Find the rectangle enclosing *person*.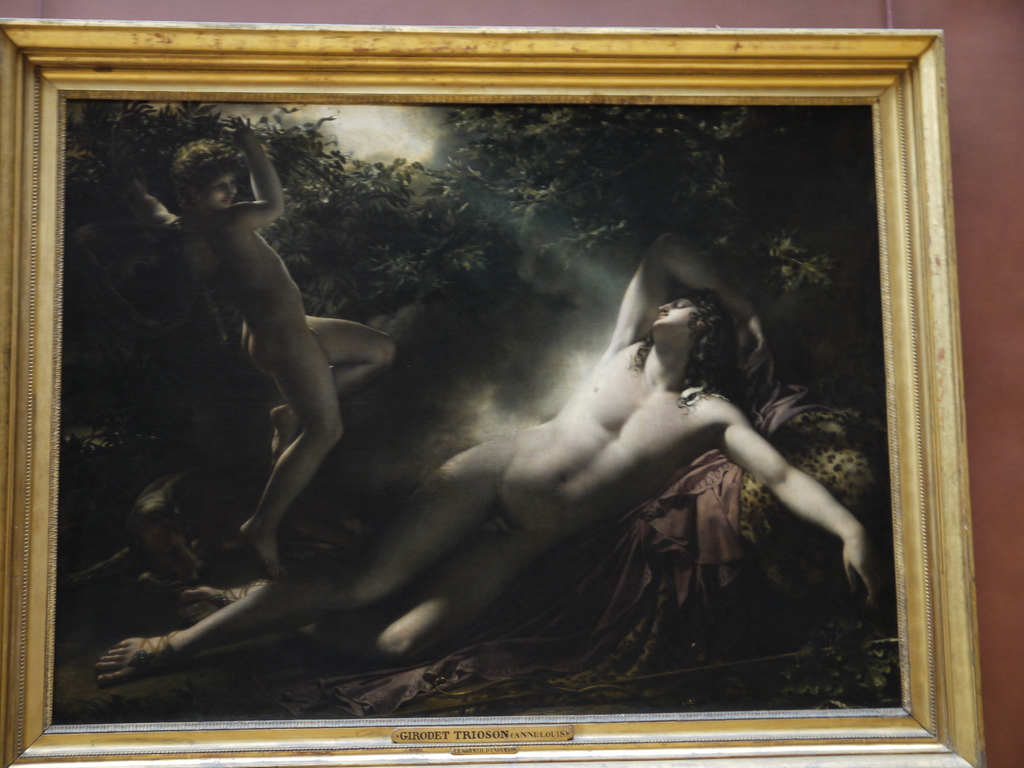
(99,113,395,581).
